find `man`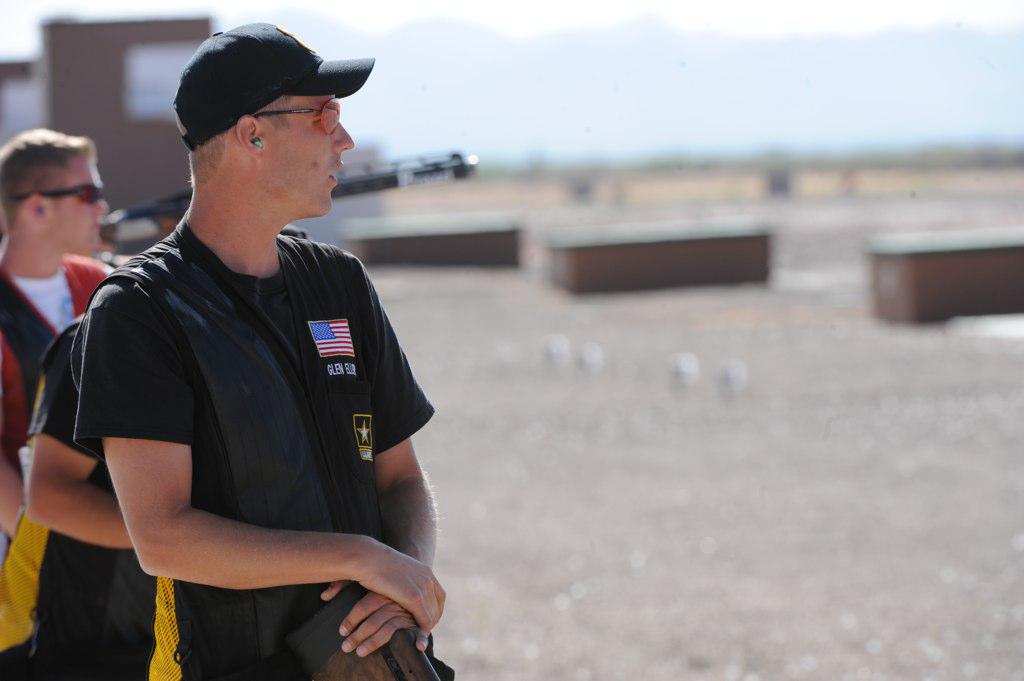
rect(0, 312, 172, 680)
